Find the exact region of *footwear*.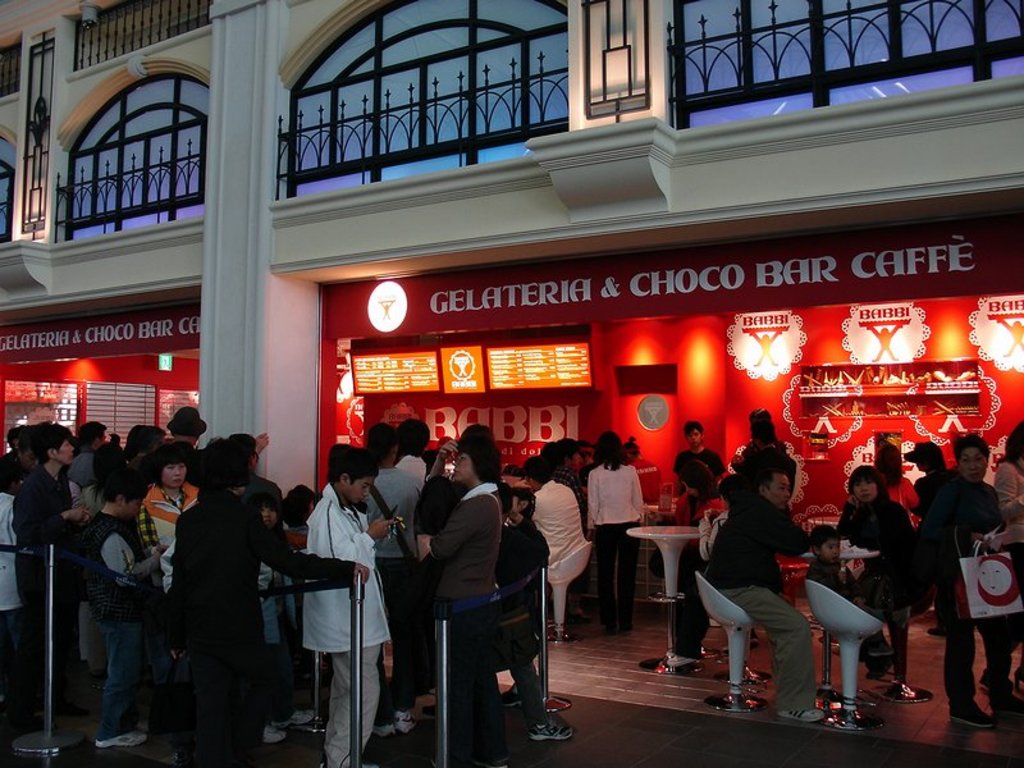
Exact region: 978/675/1015/696.
